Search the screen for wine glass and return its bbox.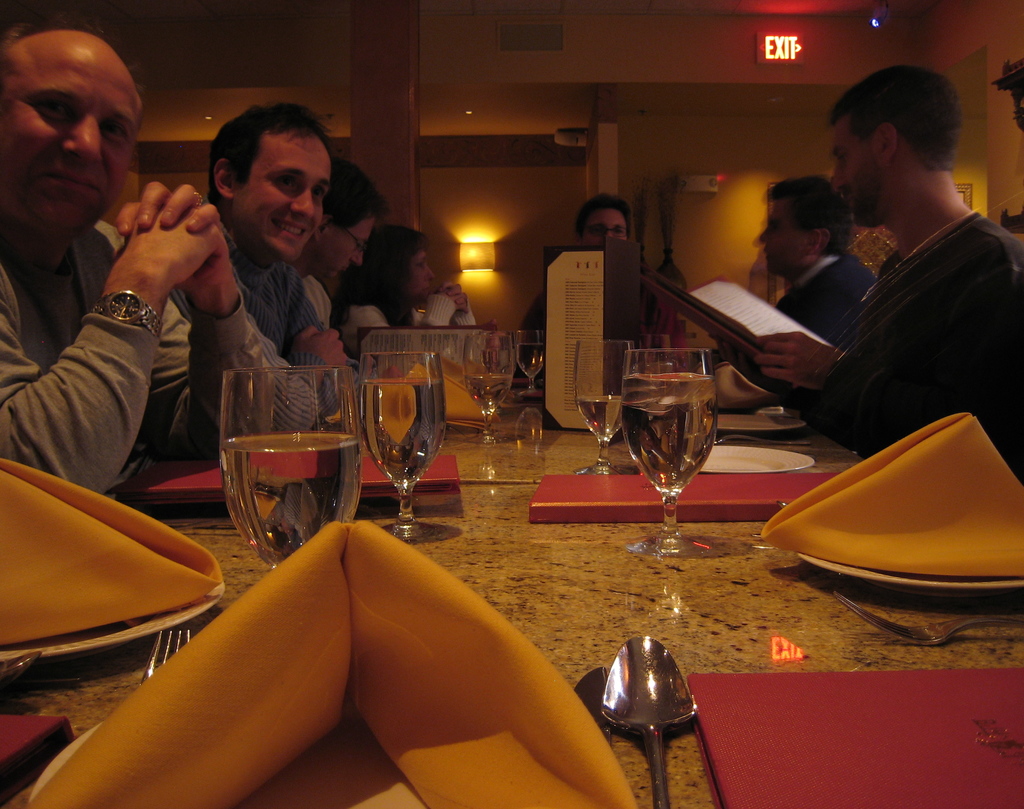
Found: select_region(519, 330, 542, 393).
